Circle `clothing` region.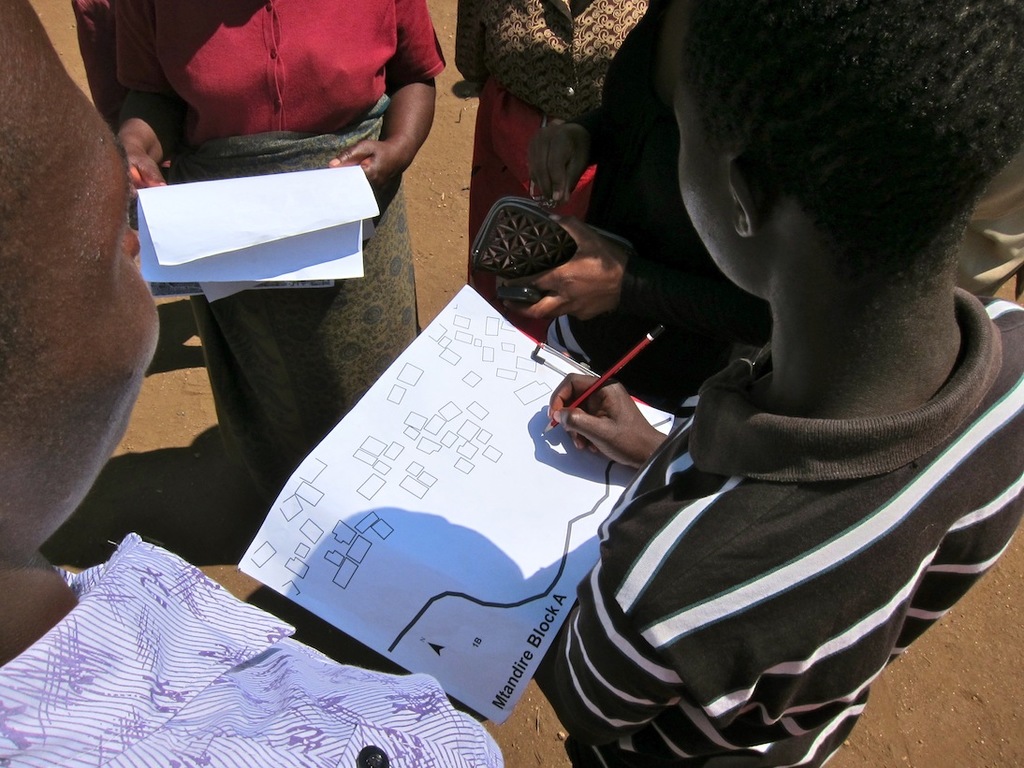
Region: crop(0, 529, 505, 767).
